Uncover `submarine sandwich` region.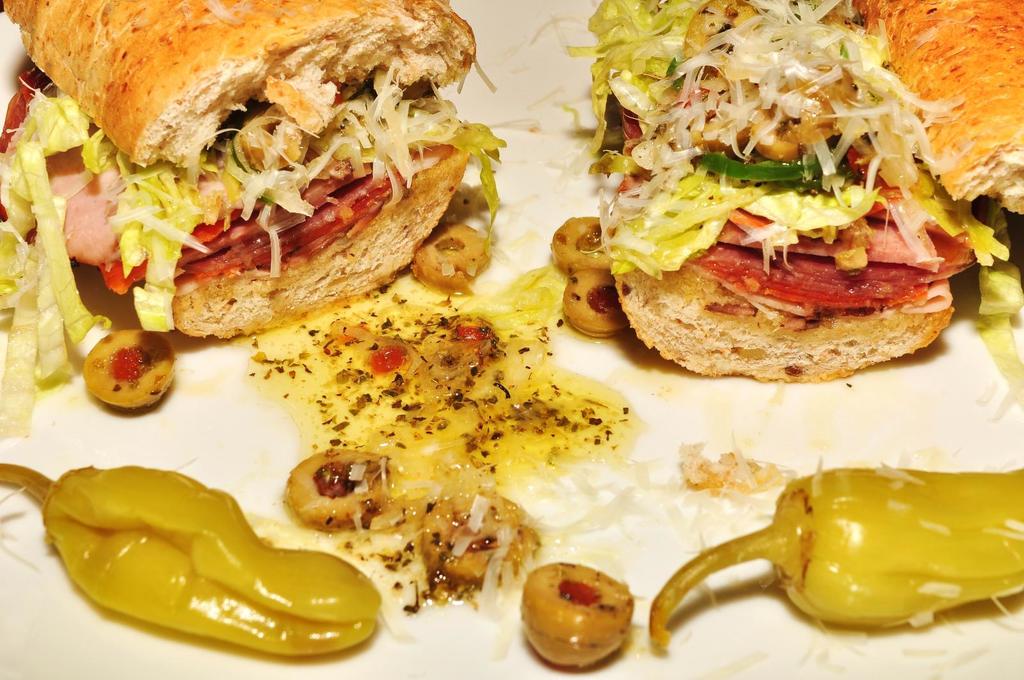
Uncovered: left=0, top=0, right=508, bottom=438.
